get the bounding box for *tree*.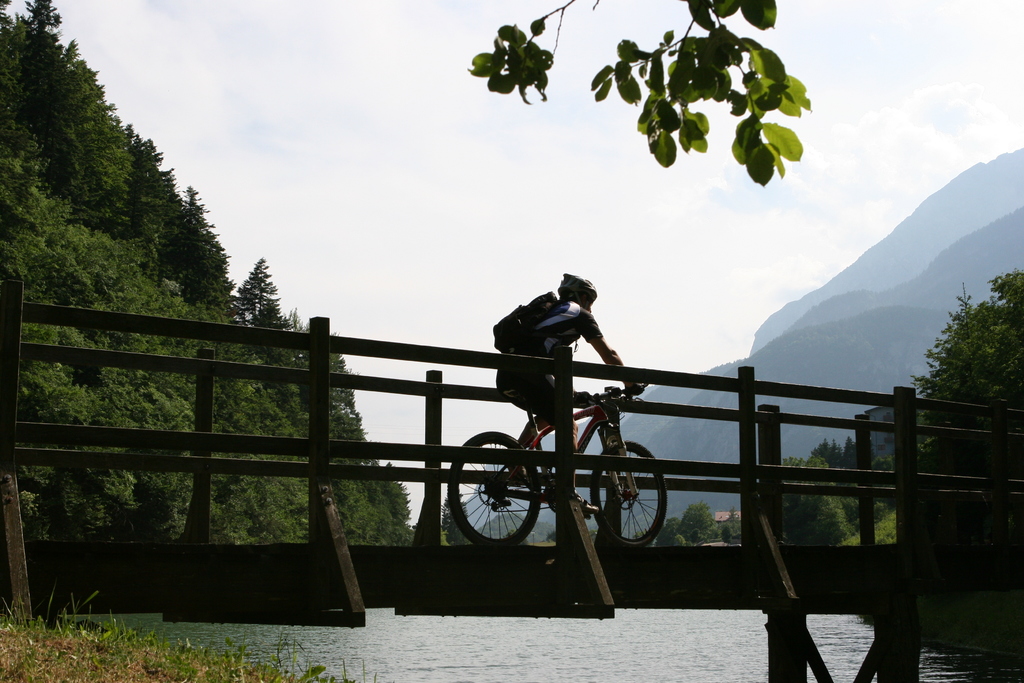
region(687, 506, 714, 543).
